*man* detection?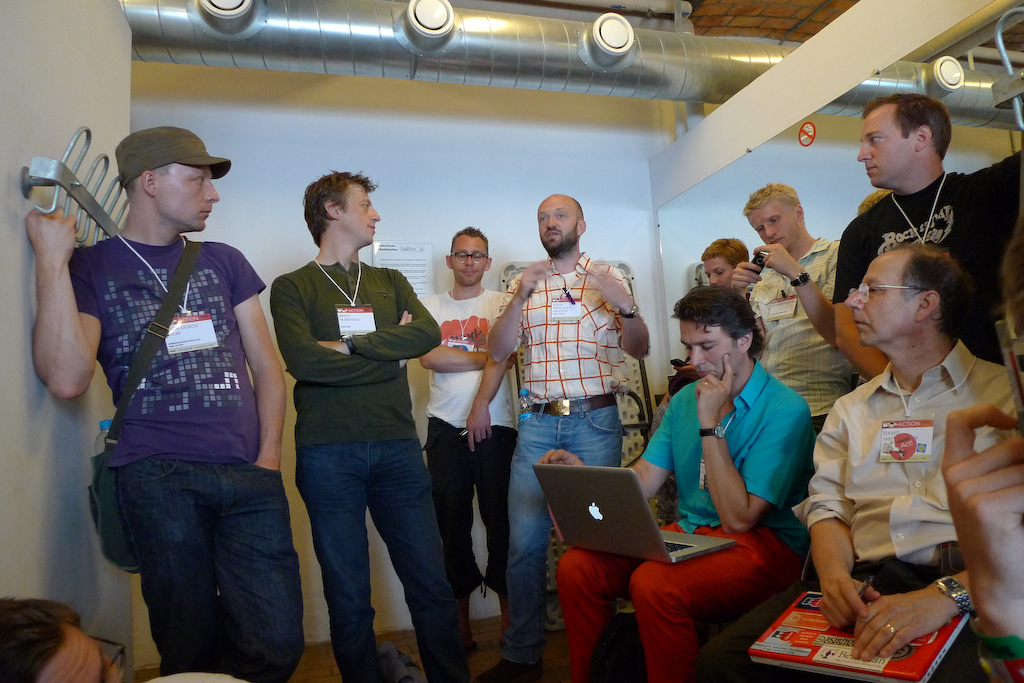
detection(827, 97, 1023, 379)
